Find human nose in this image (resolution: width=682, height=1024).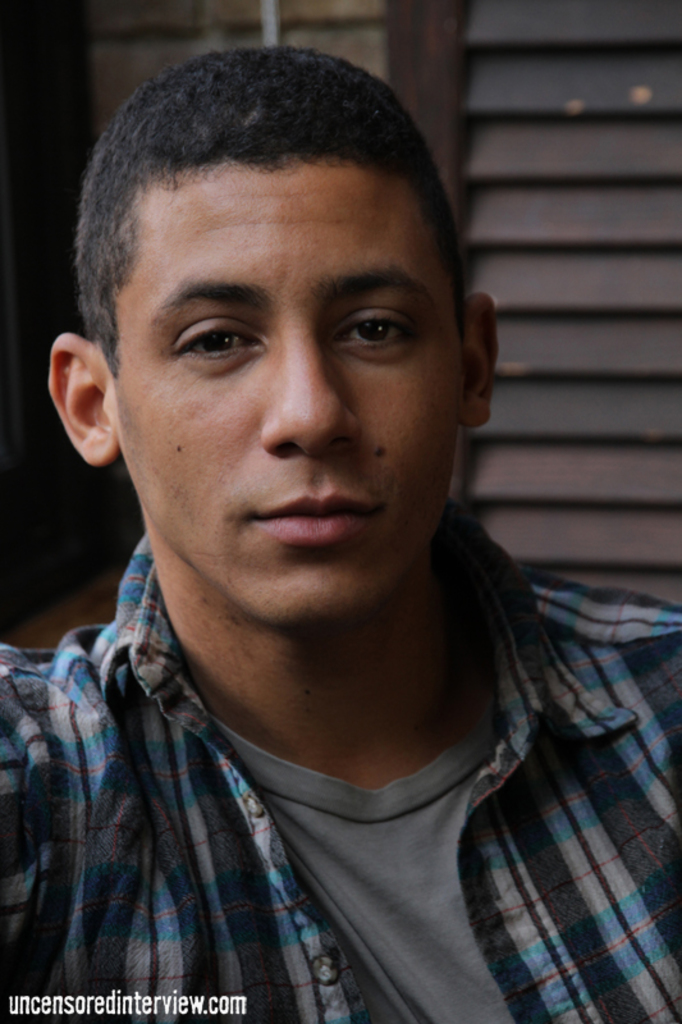
256, 320, 363, 458.
